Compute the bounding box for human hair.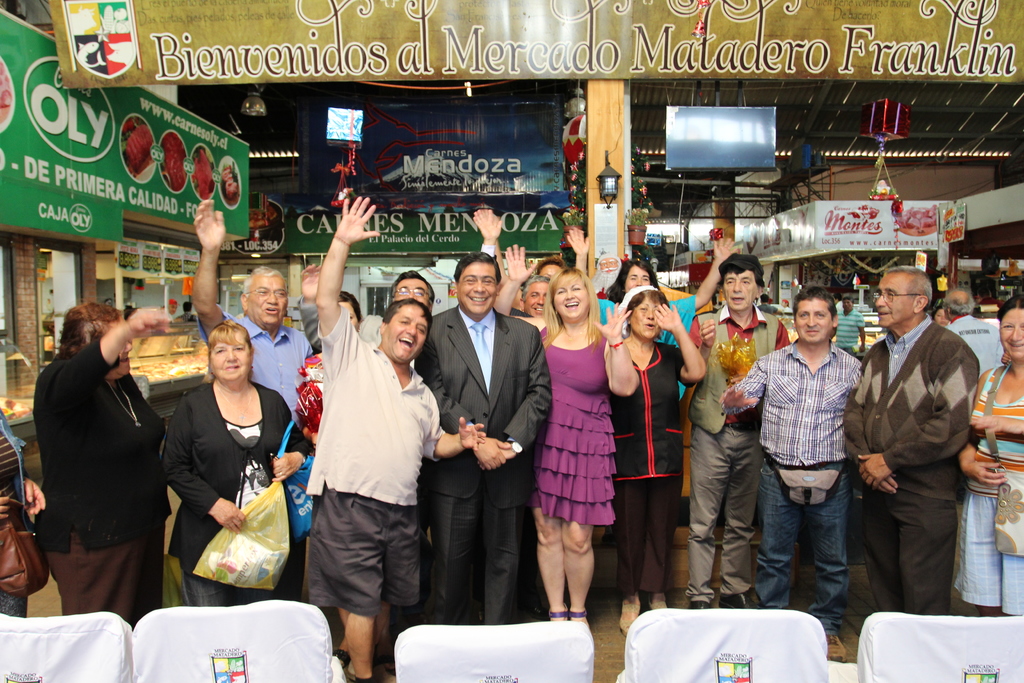
[x1=238, y1=267, x2=285, y2=298].
